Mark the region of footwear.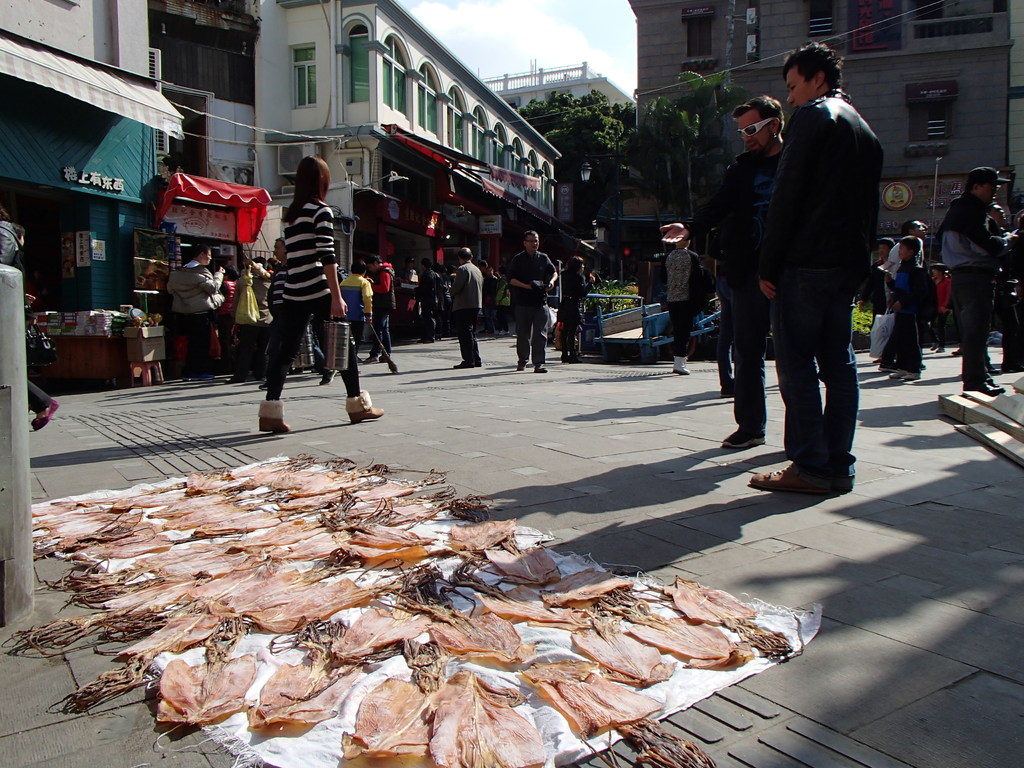
Region: region(518, 363, 528, 372).
